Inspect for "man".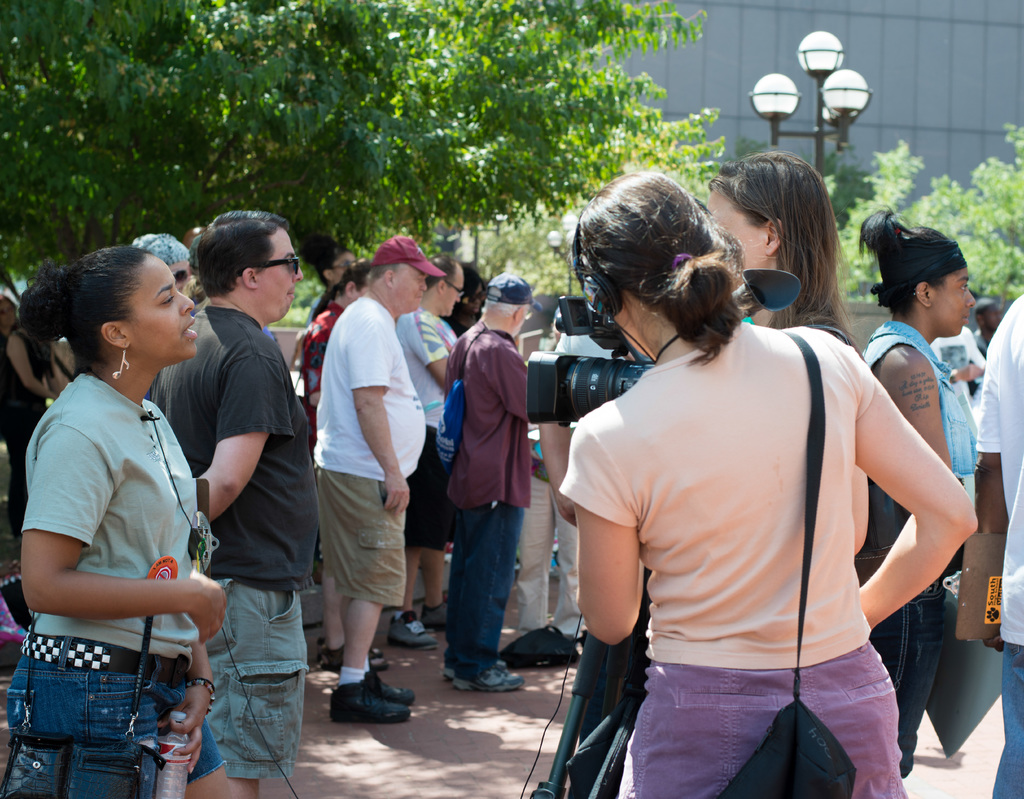
Inspection: crop(968, 290, 1023, 798).
